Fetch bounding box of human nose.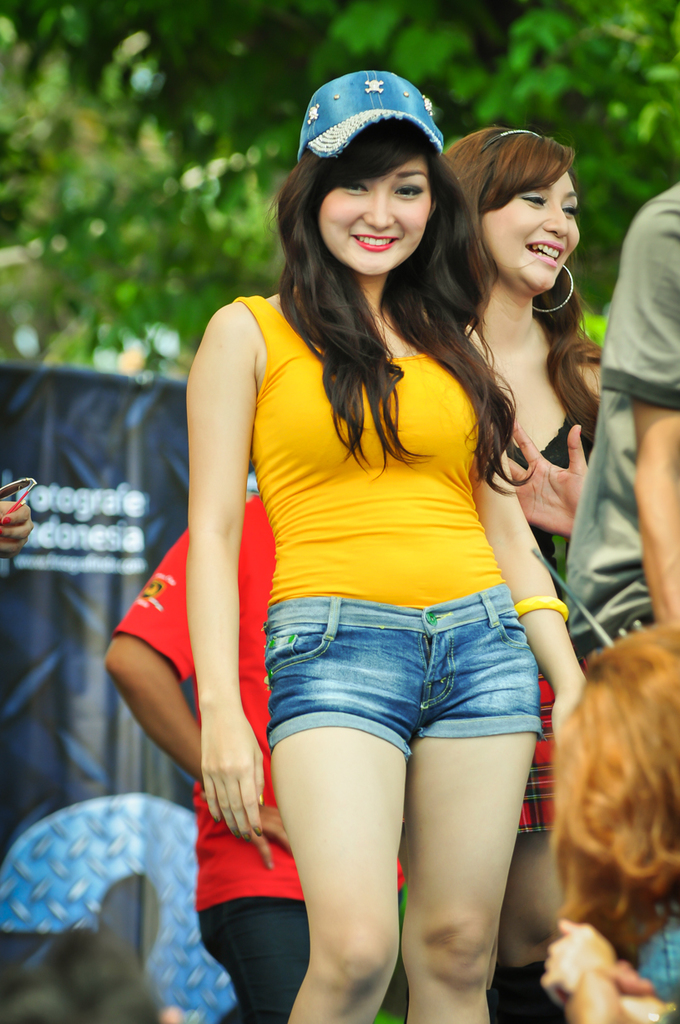
Bbox: box=[360, 191, 395, 230].
